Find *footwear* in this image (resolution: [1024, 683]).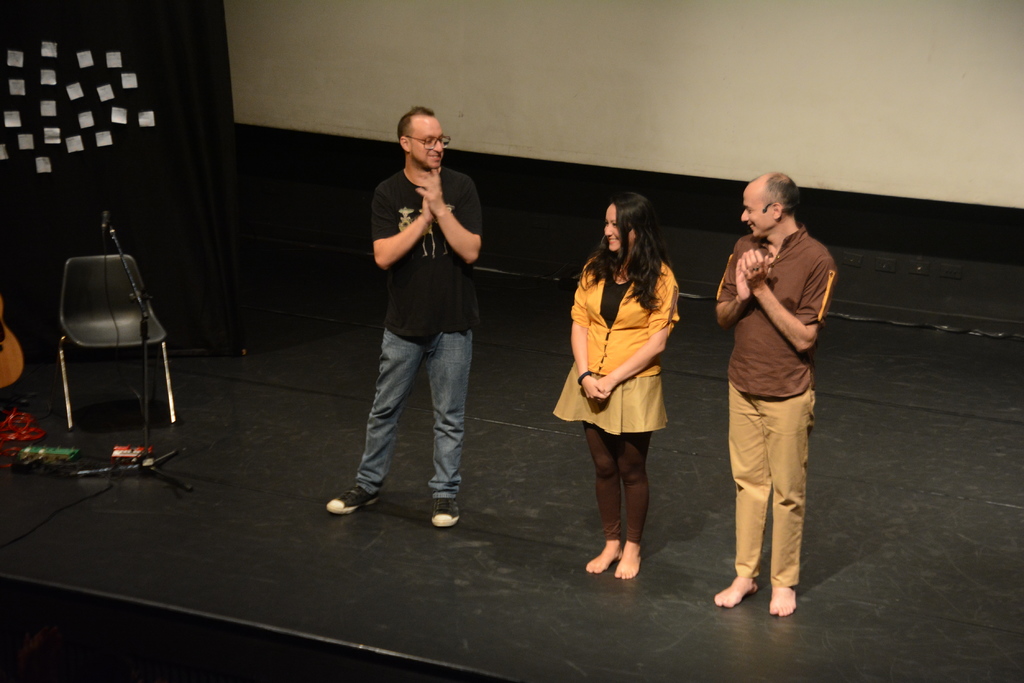
{"x1": 325, "y1": 482, "x2": 375, "y2": 513}.
